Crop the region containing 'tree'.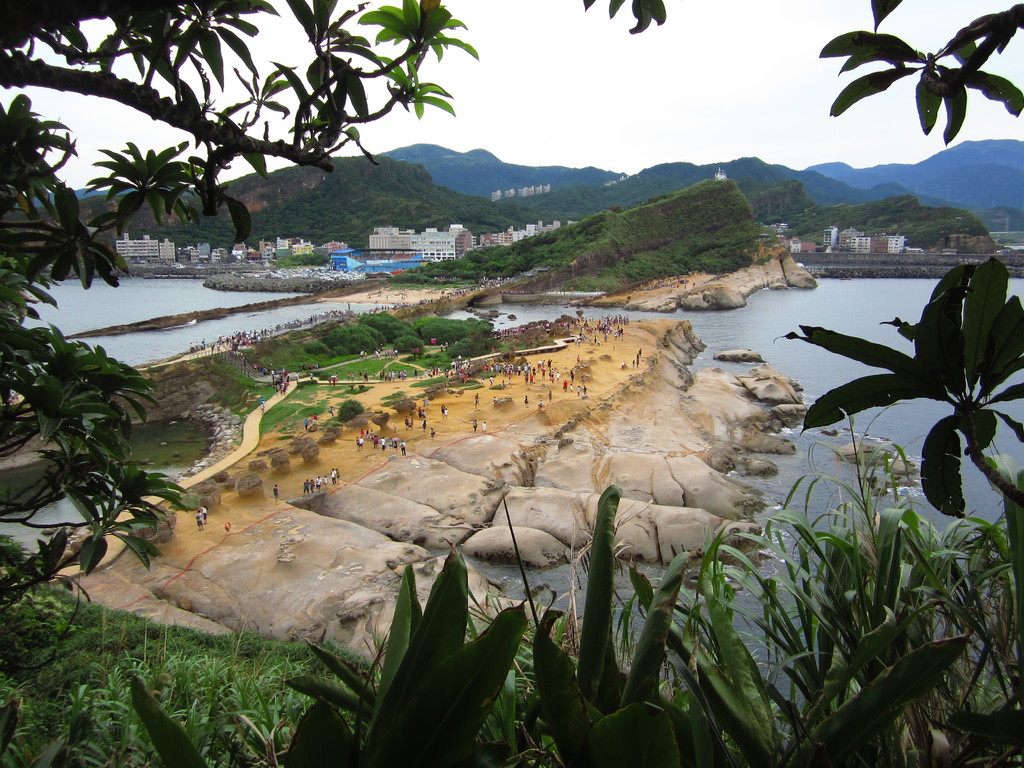
Crop region: x1=336, y1=397, x2=368, y2=422.
